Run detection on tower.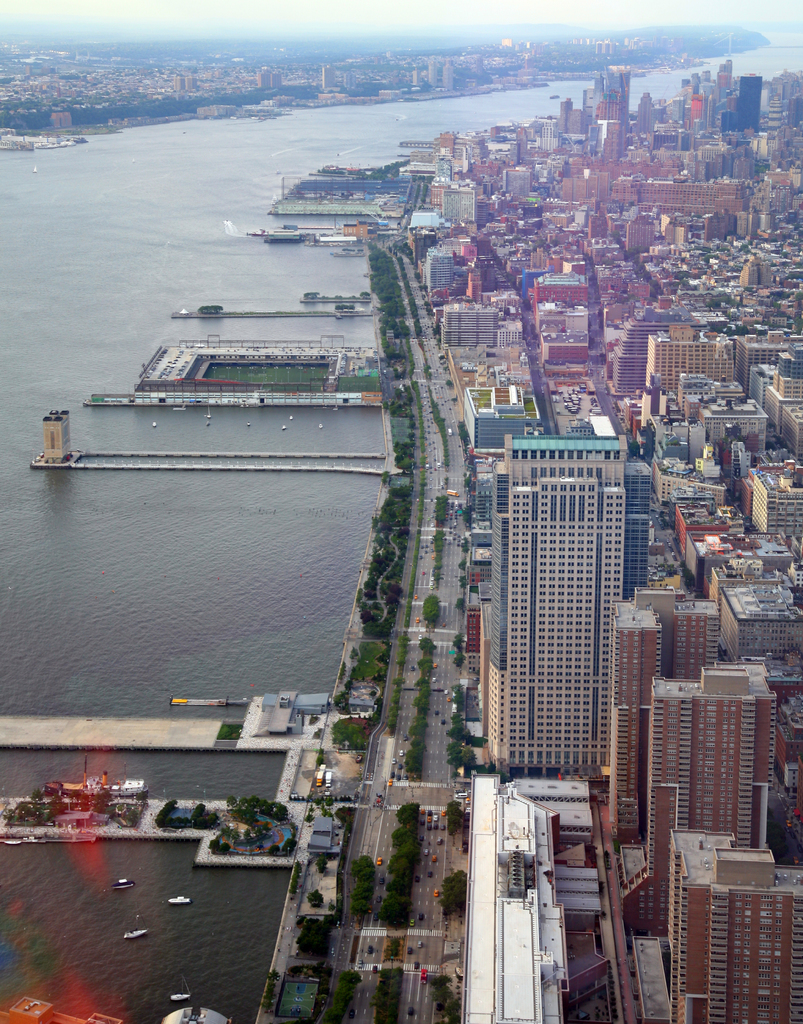
Result: bbox=(564, 410, 802, 1023).
